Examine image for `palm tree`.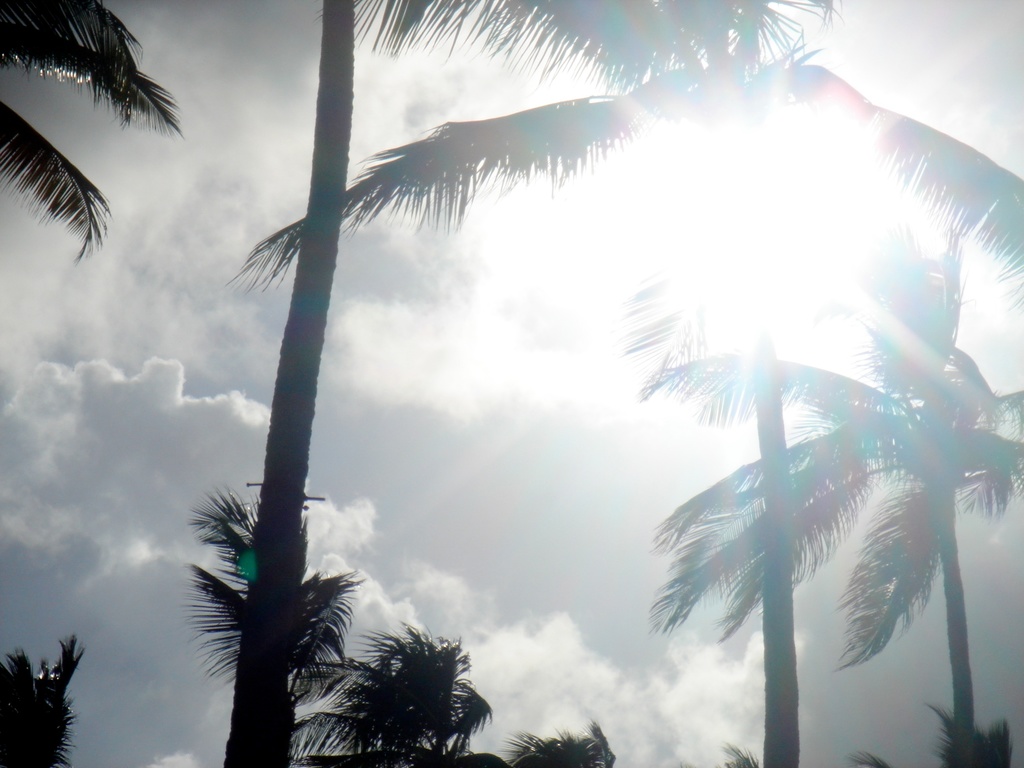
Examination result: <region>921, 709, 1013, 767</region>.
